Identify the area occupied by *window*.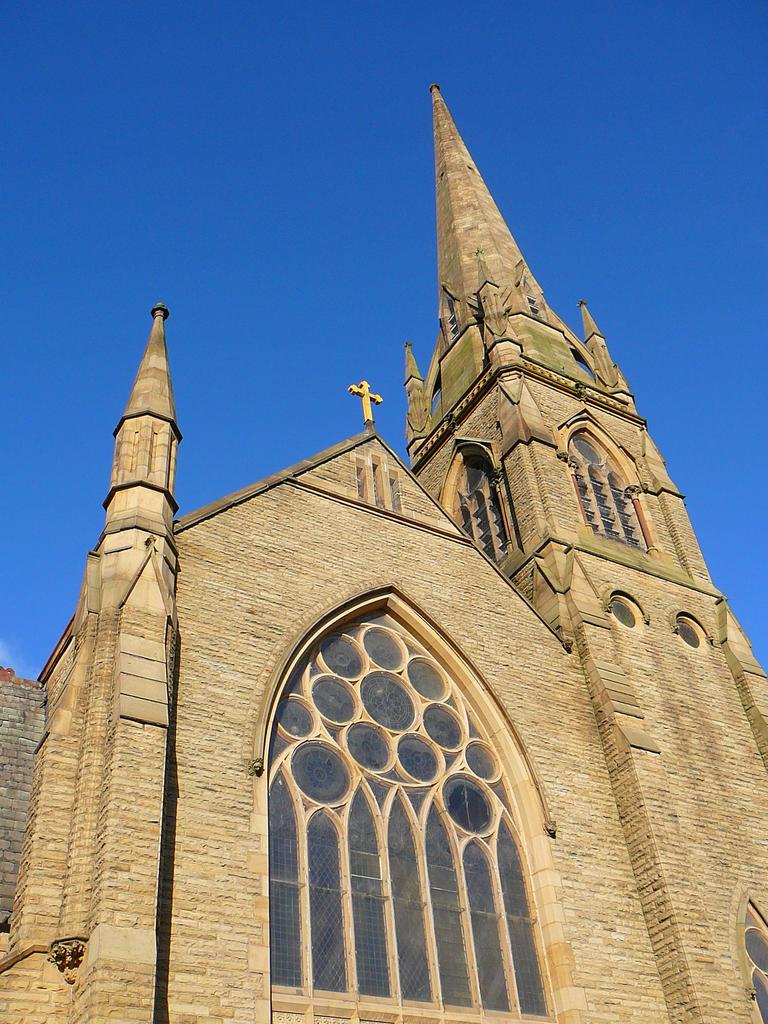
Area: {"x1": 739, "y1": 895, "x2": 767, "y2": 1023}.
